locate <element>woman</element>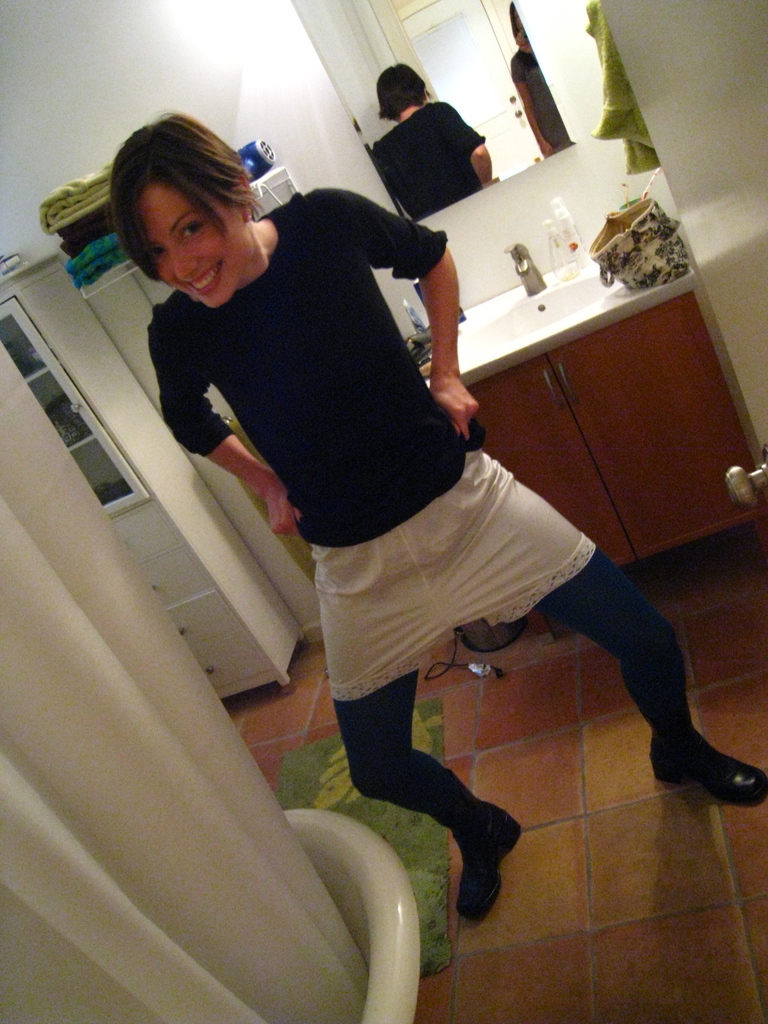
99,109,767,922
